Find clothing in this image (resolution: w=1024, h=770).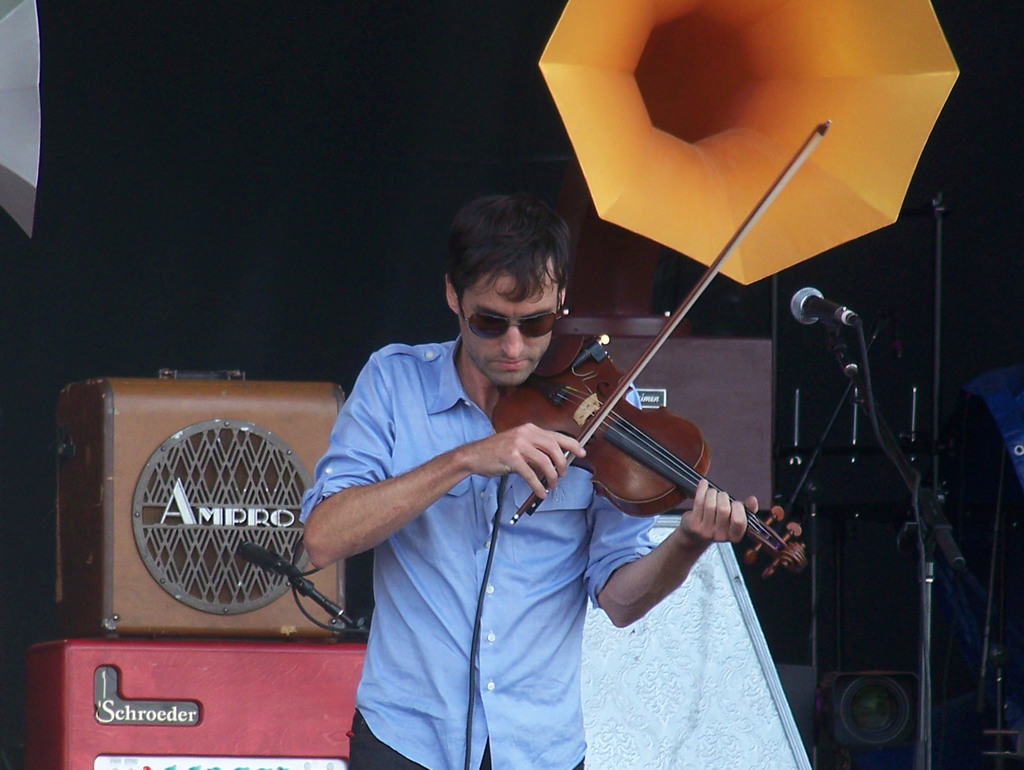
left=291, top=289, right=676, bottom=747.
